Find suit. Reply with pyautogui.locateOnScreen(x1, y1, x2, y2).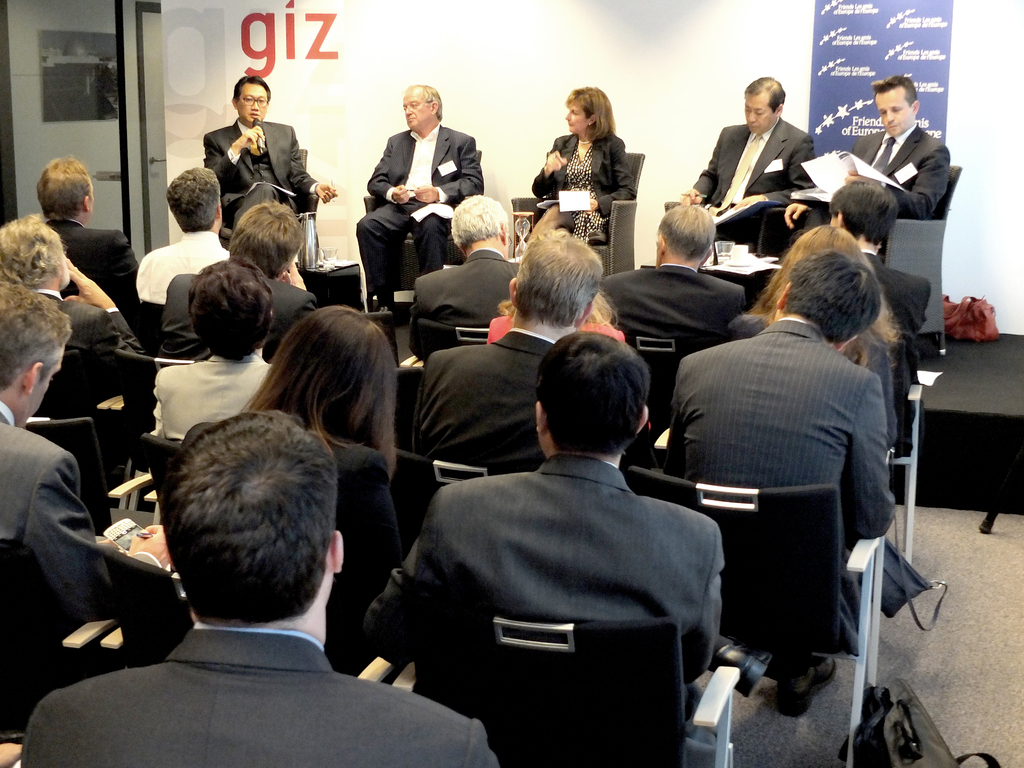
pyautogui.locateOnScreen(360, 454, 728, 696).
